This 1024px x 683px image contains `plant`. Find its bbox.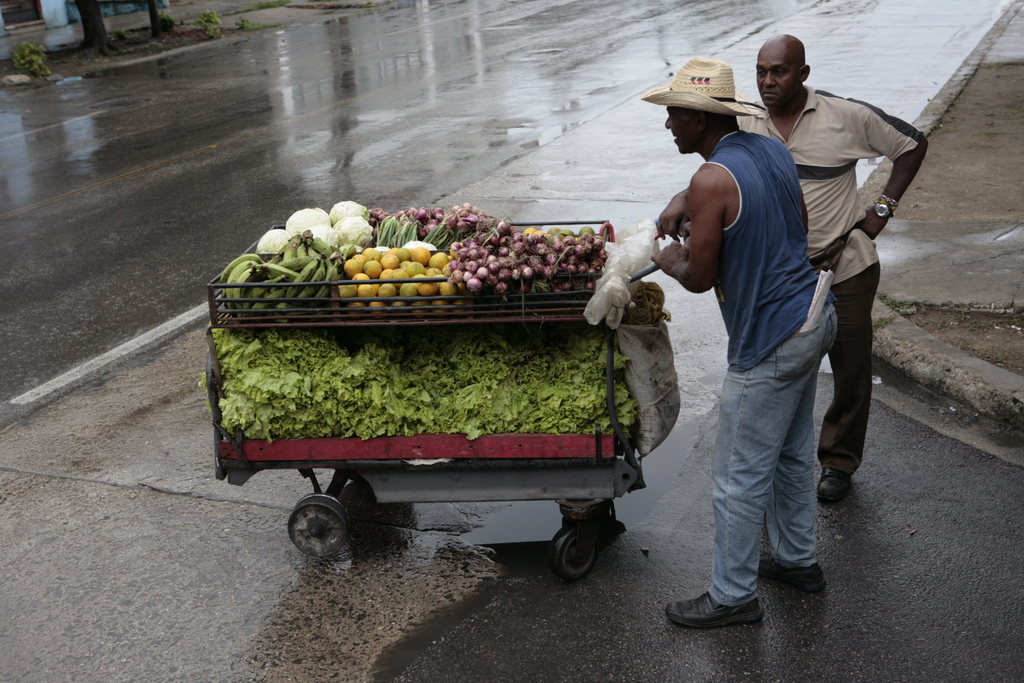
detection(109, 27, 130, 52).
